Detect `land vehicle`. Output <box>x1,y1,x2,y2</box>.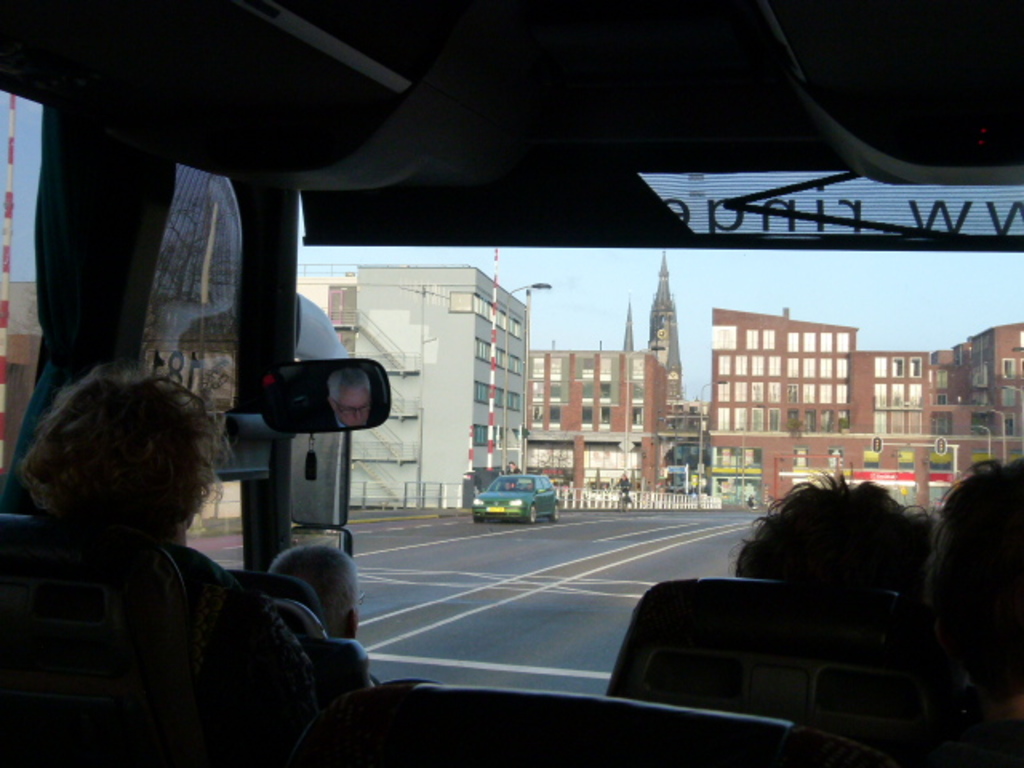
<box>0,0,1022,766</box>.
